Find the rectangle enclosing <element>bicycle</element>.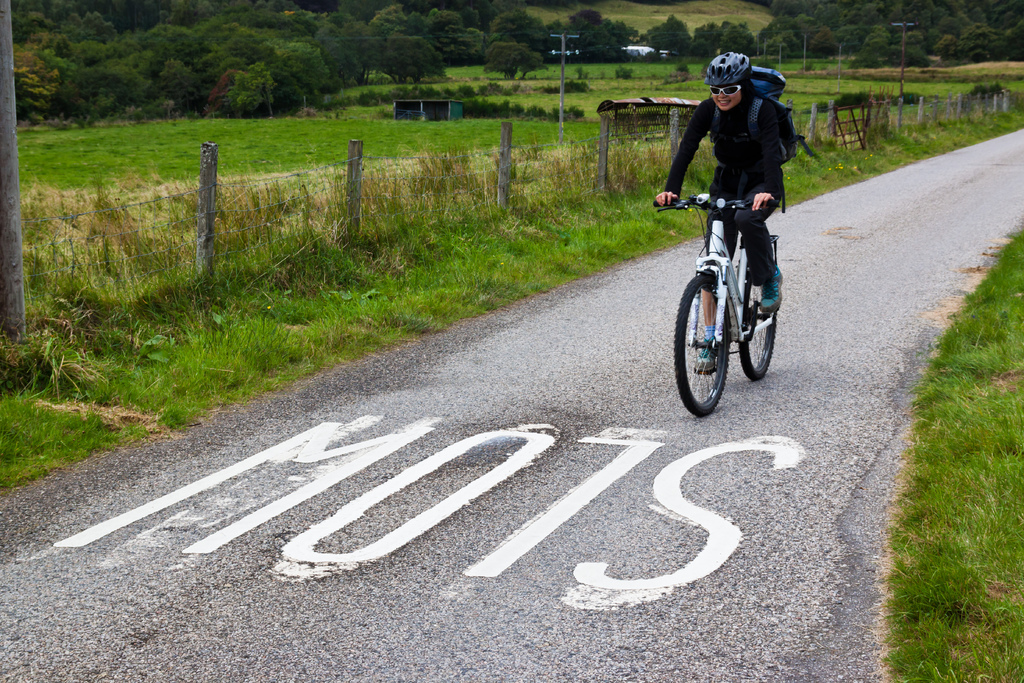
left=642, top=197, right=792, bottom=414.
